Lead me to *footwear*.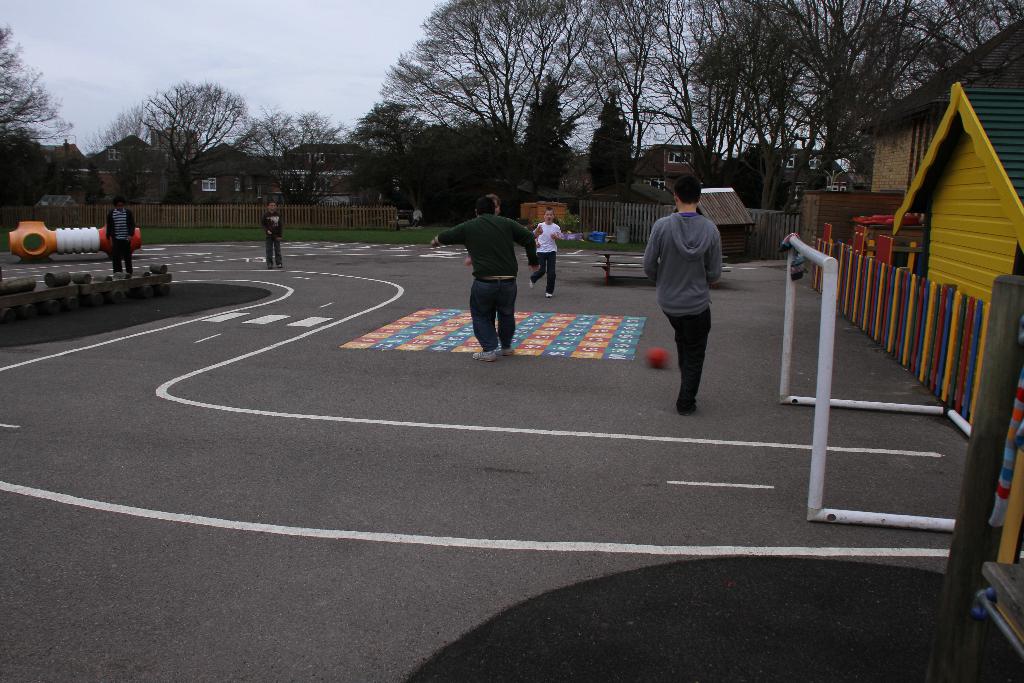
Lead to BBox(545, 293, 552, 299).
